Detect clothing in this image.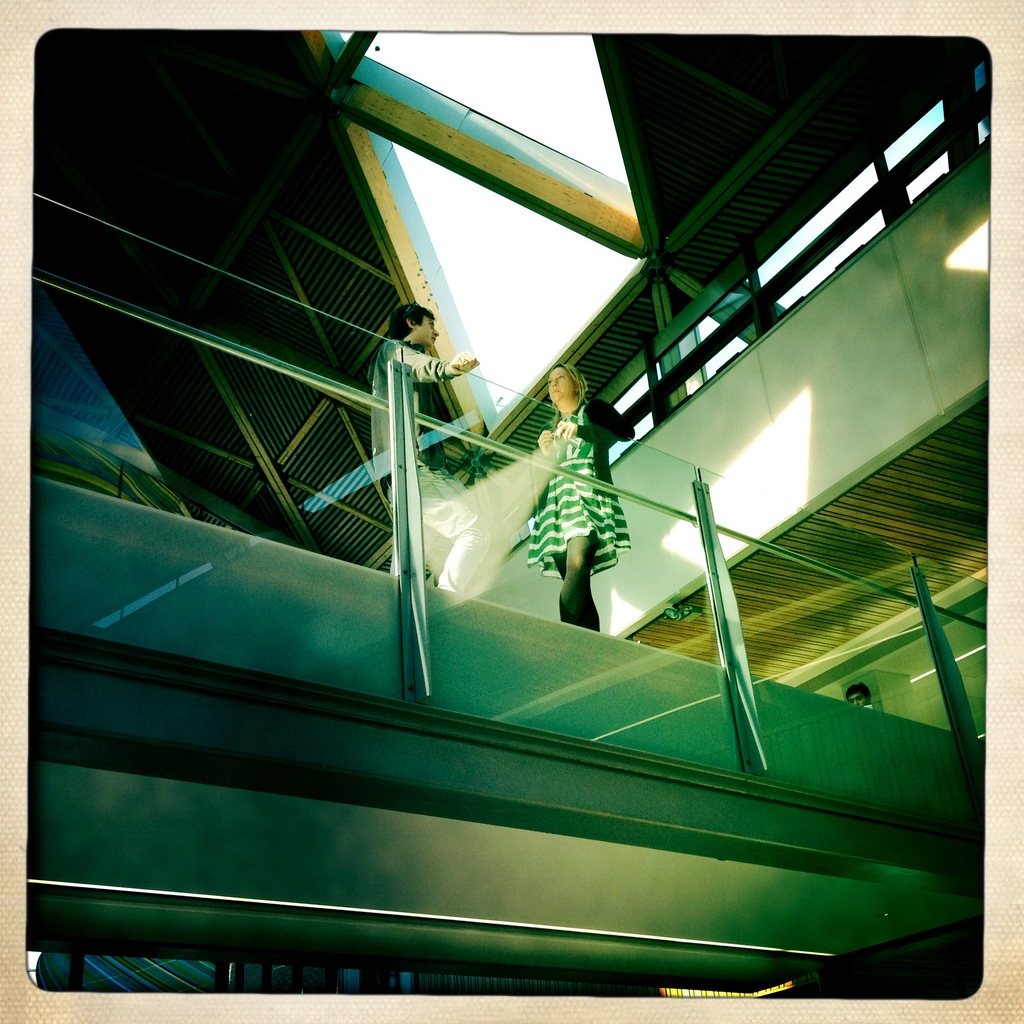
Detection: (365,335,490,589).
